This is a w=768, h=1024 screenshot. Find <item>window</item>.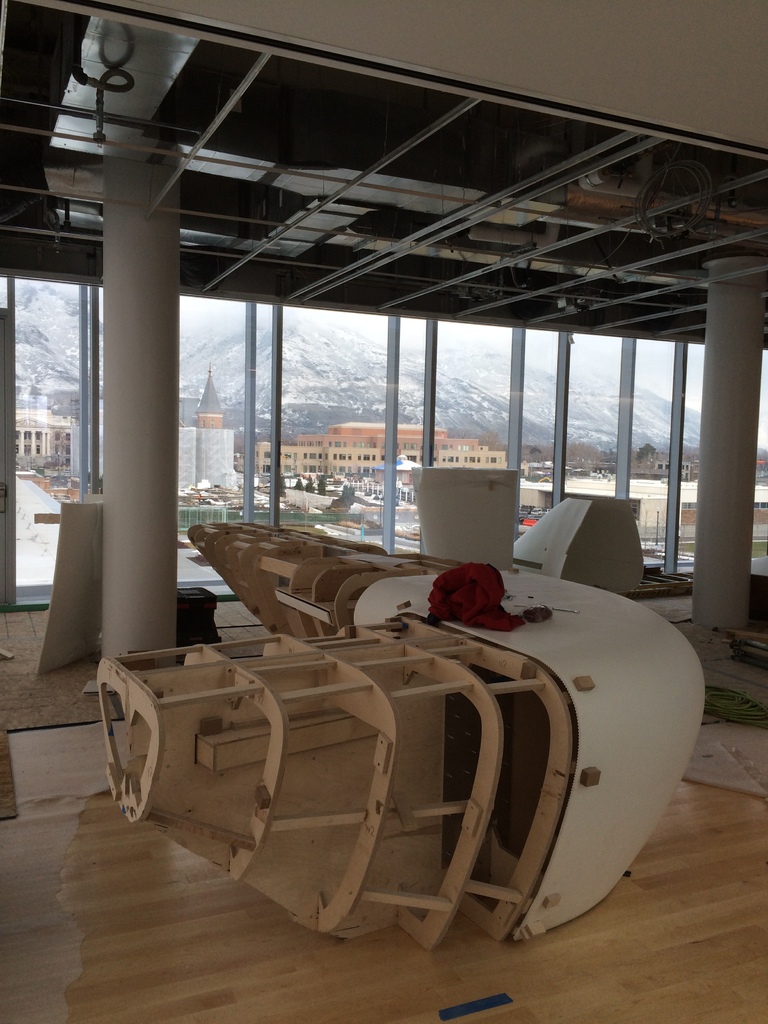
Bounding box: bbox=(317, 451, 323, 458).
